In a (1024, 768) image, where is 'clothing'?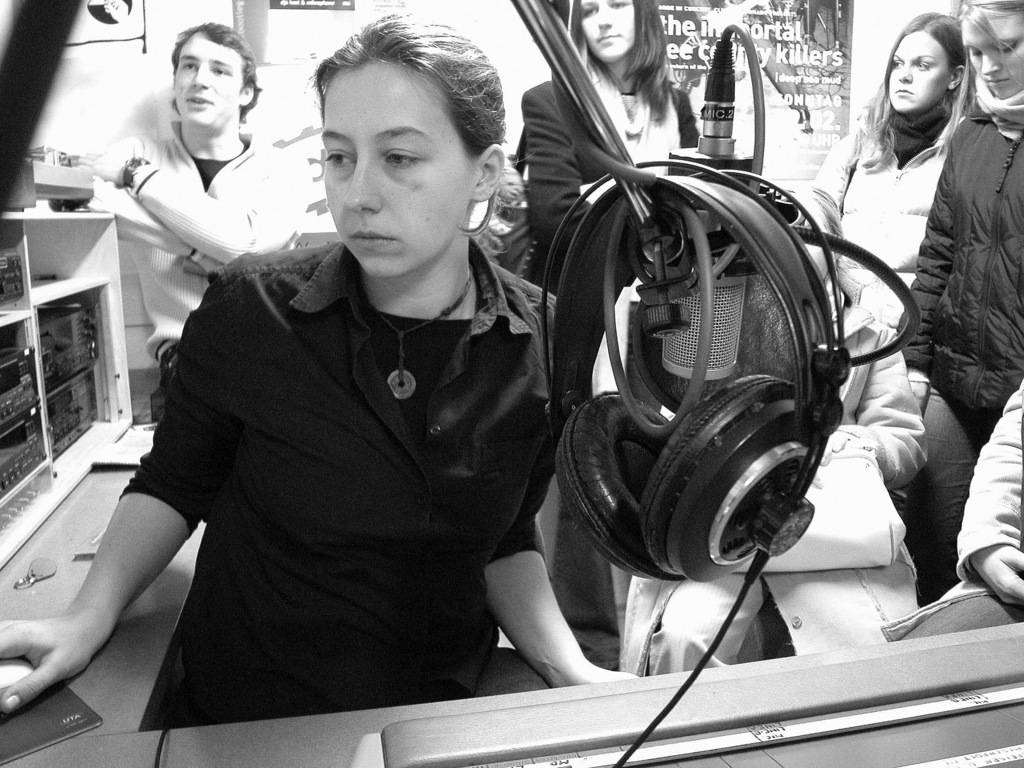
[x1=88, y1=119, x2=308, y2=355].
